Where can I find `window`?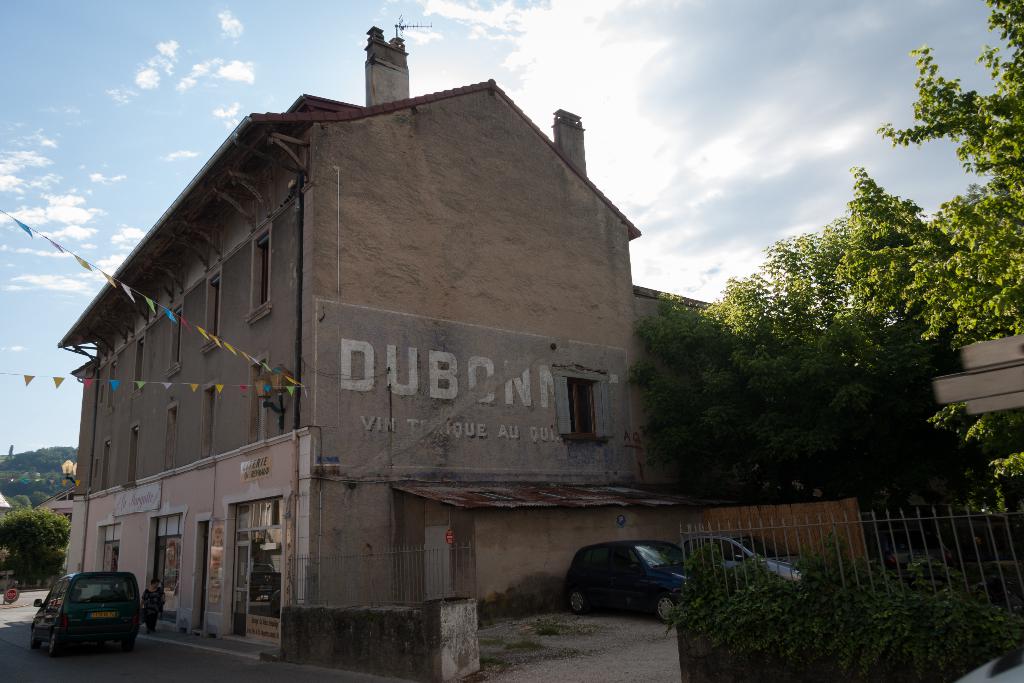
You can find it at [614, 546, 644, 568].
